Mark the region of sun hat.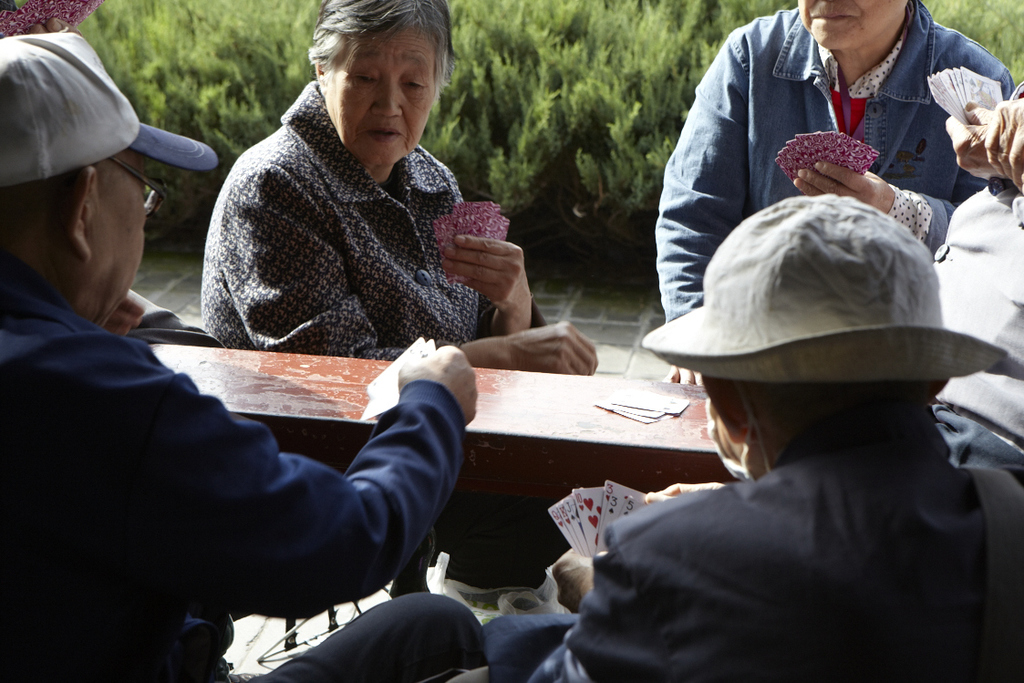
Region: {"x1": 0, "y1": 34, "x2": 222, "y2": 194}.
